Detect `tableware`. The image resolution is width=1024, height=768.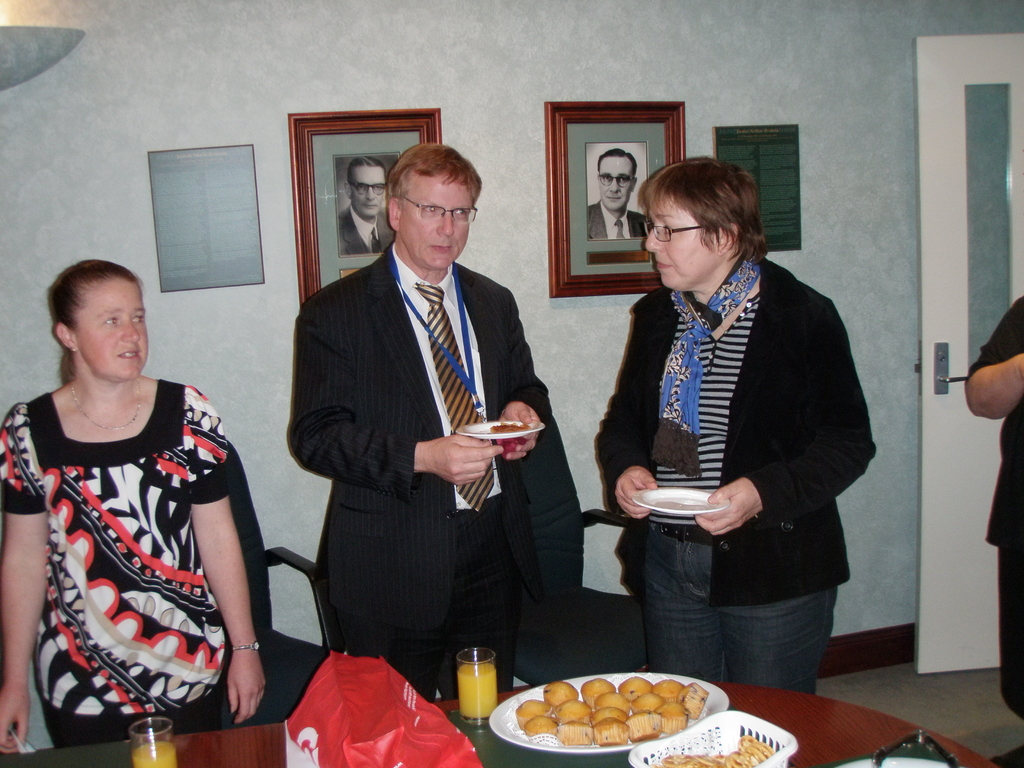
(x1=132, y1=720, x2=183, y2=767).
